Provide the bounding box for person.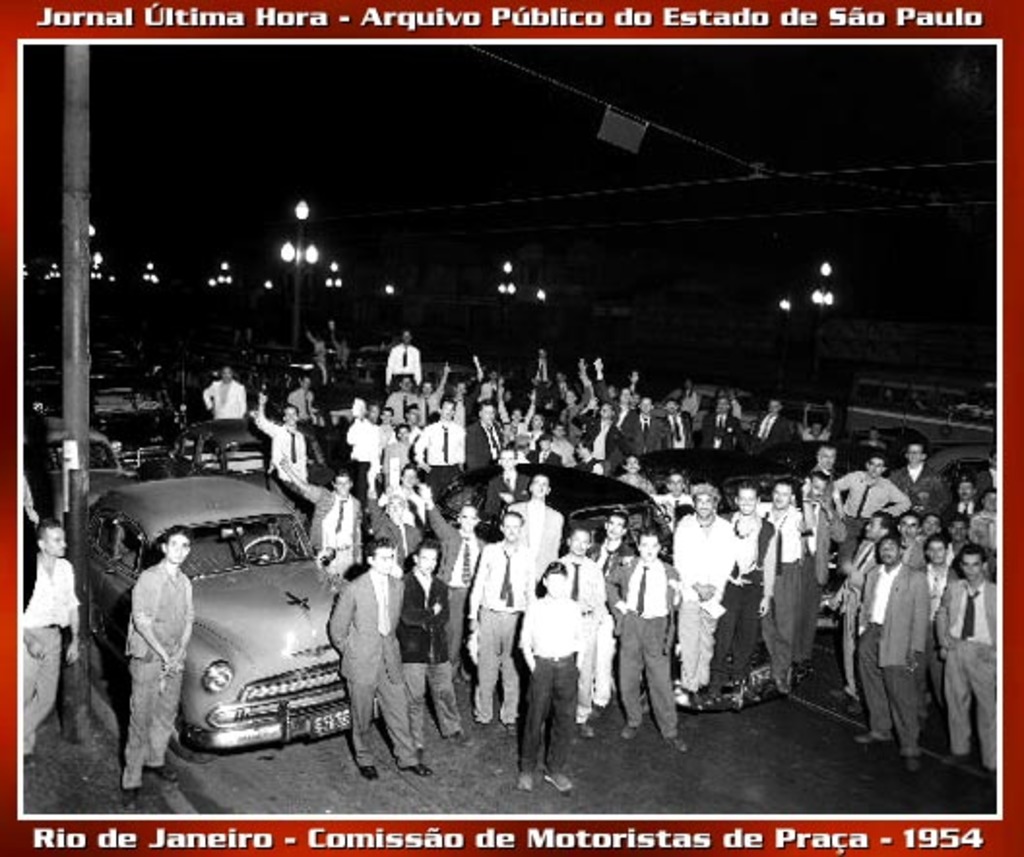
x1=917 y1=535 x2=948 y2=646.
